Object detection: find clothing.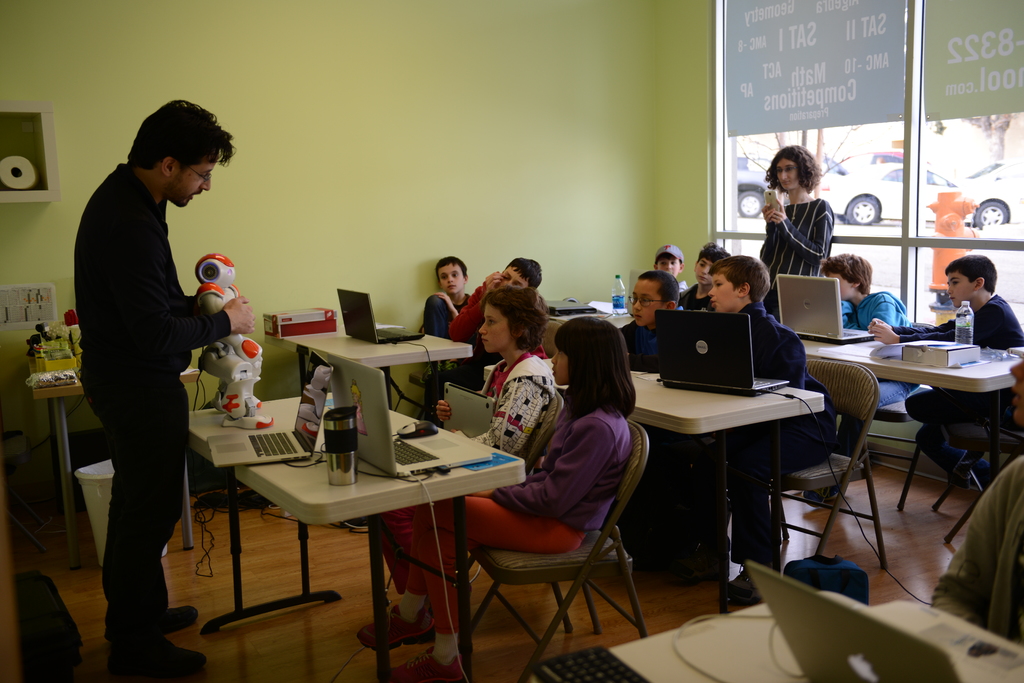
(left=378, top=351, right=566, bottom=602).
